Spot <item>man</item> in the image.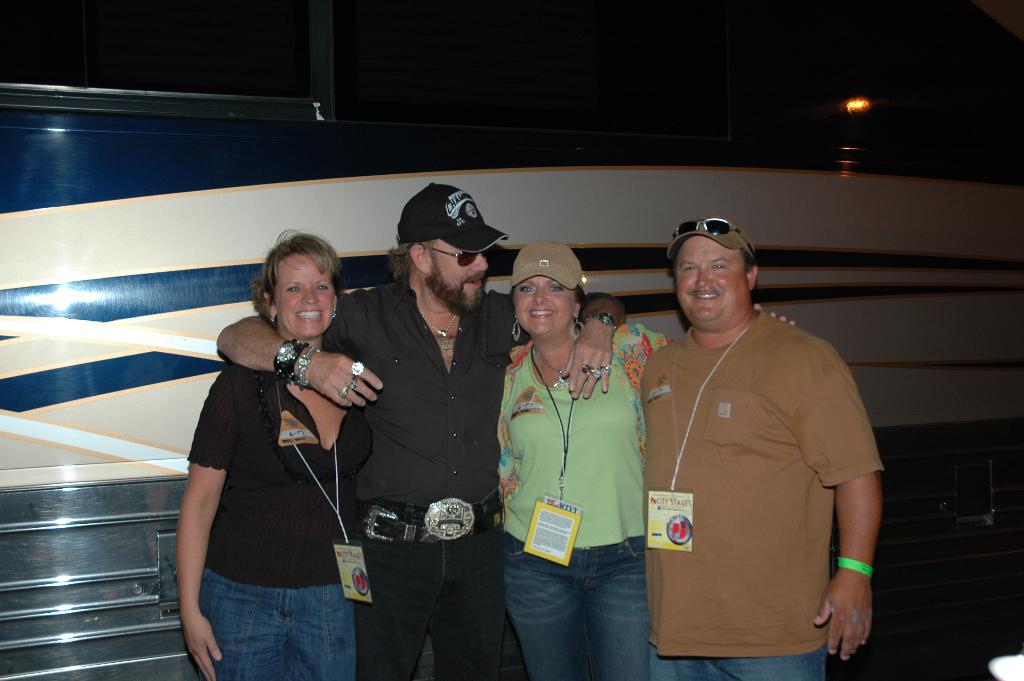
<item>man</item> found at x1=216, y1=183, x2=626, y2=680.
